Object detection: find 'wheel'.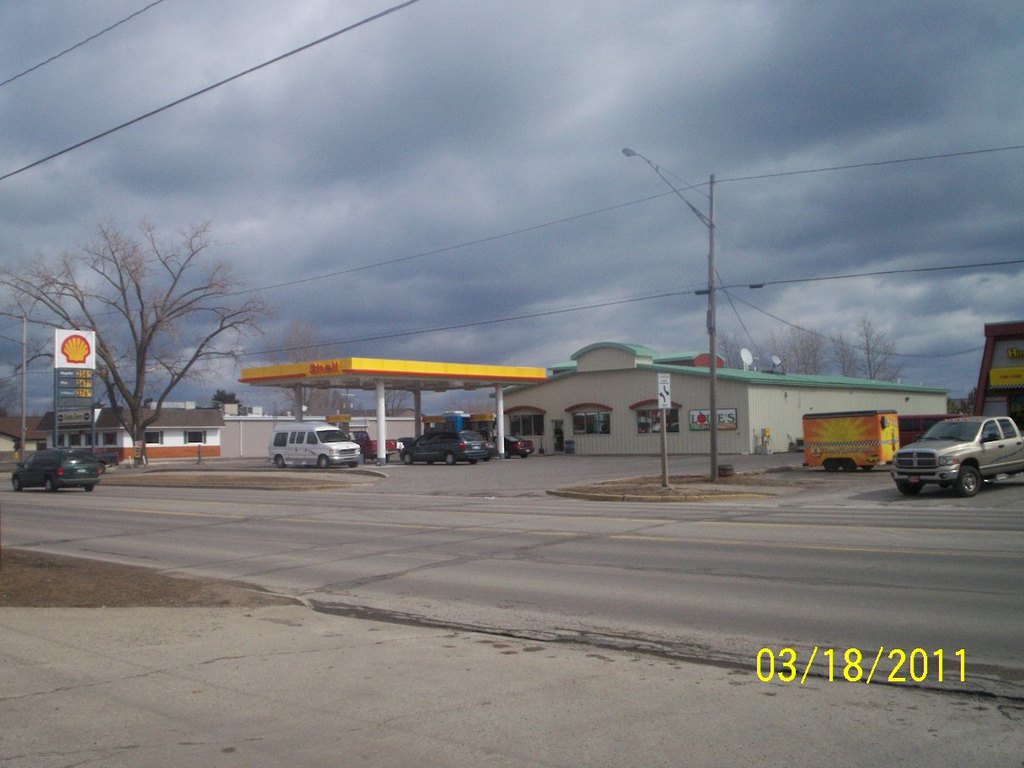
bbox=(317, 454, 328, 469).
